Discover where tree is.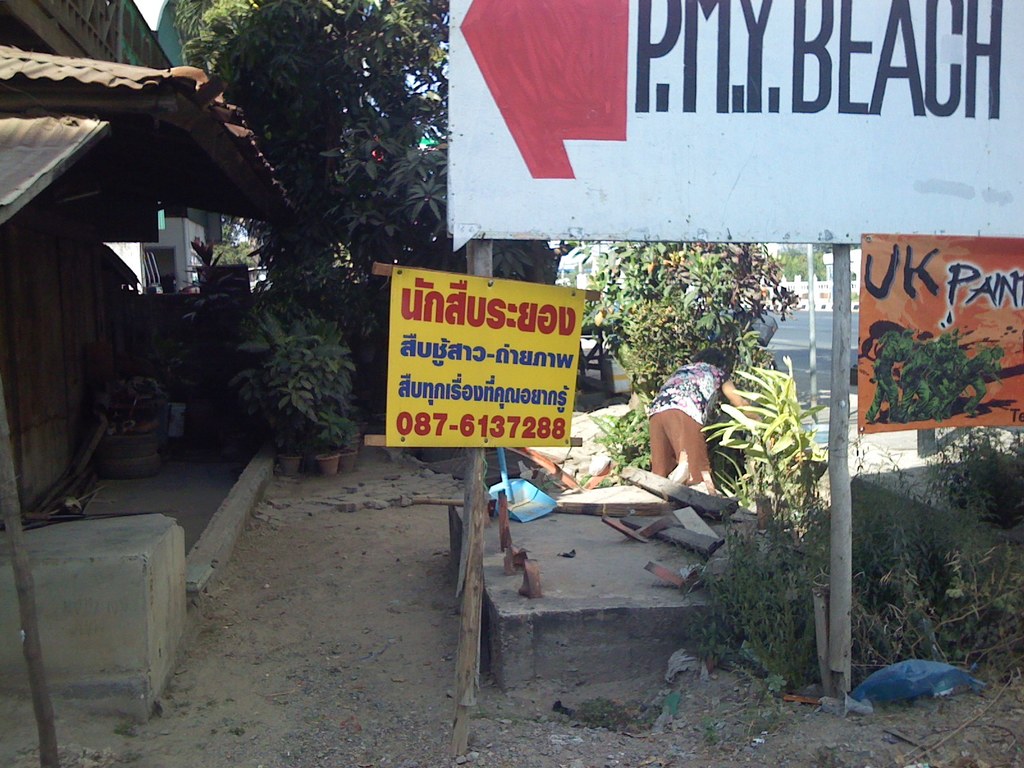
Discovered at BBox(175, 0, 548, 424).
